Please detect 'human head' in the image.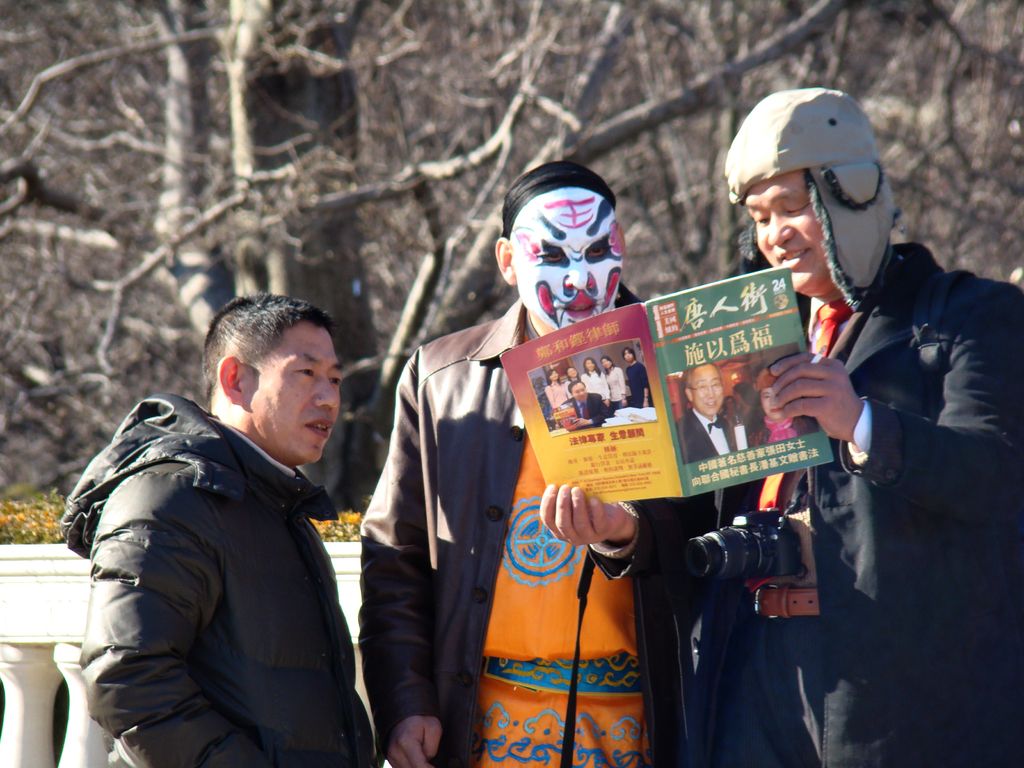
BBox(584, 358, 596, 373).
